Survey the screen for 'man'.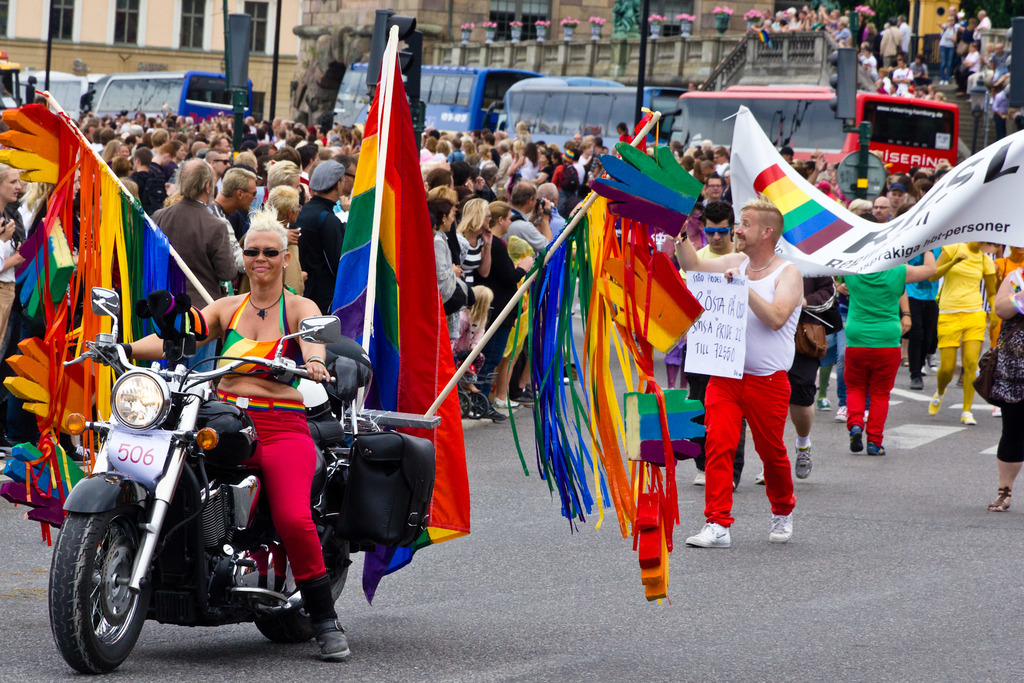
Survey found: [x1=287, y1=158, x2=348, y2=318].
